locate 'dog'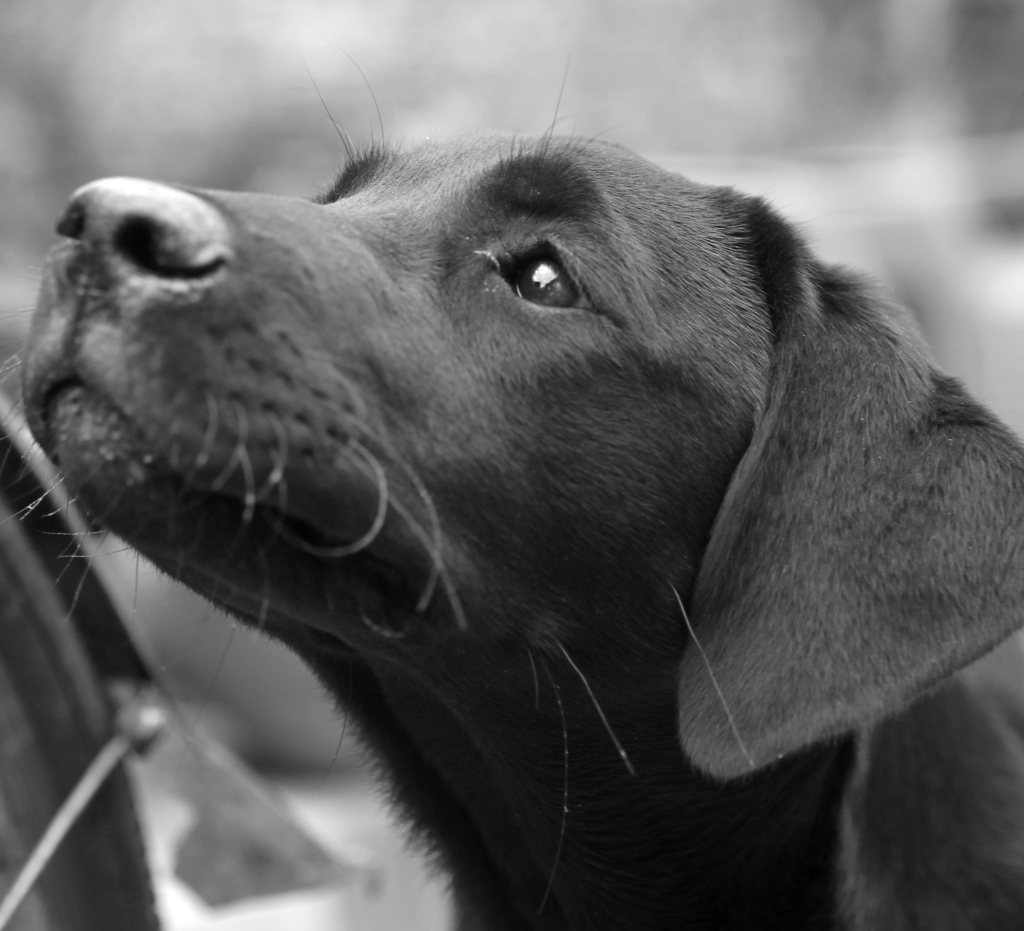
<box>0,41,1023,930</box>
